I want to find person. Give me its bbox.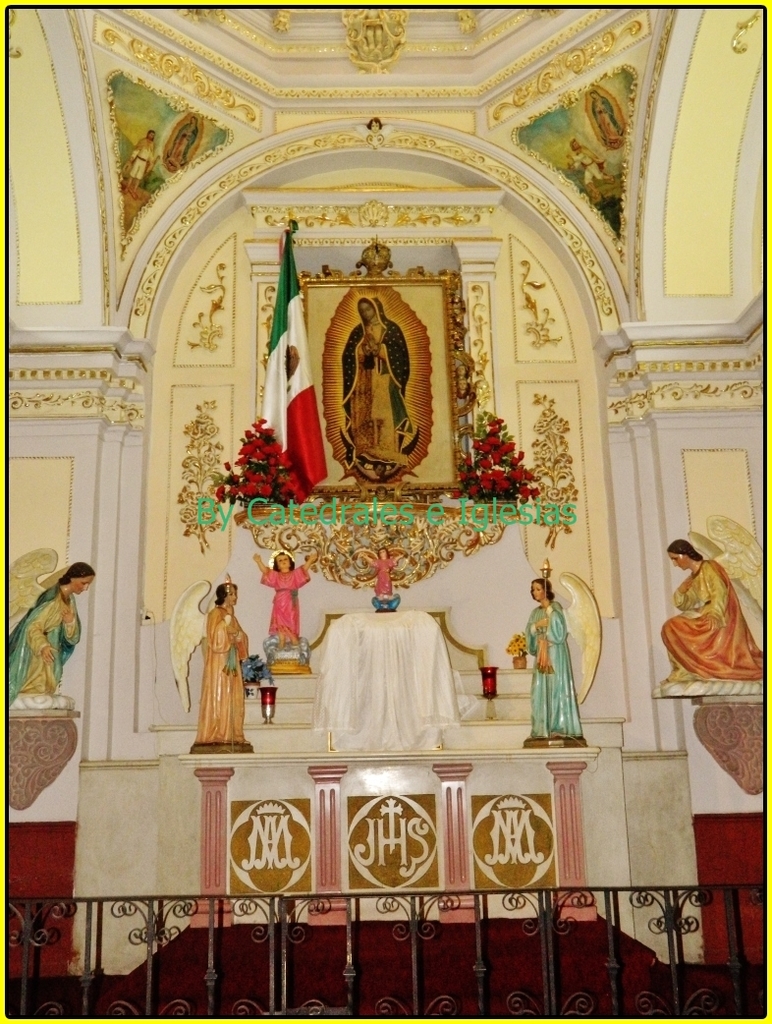
358:541:409:612.
